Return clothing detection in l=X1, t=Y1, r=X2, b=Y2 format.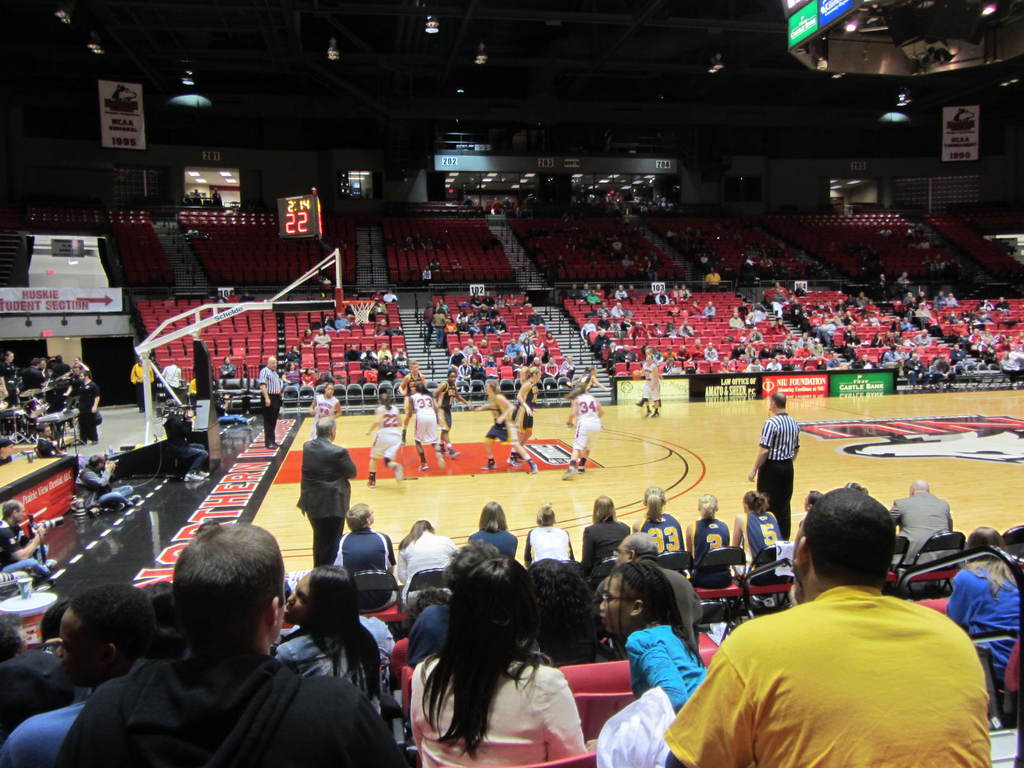
l=127, t=364, r=159, b=400.
